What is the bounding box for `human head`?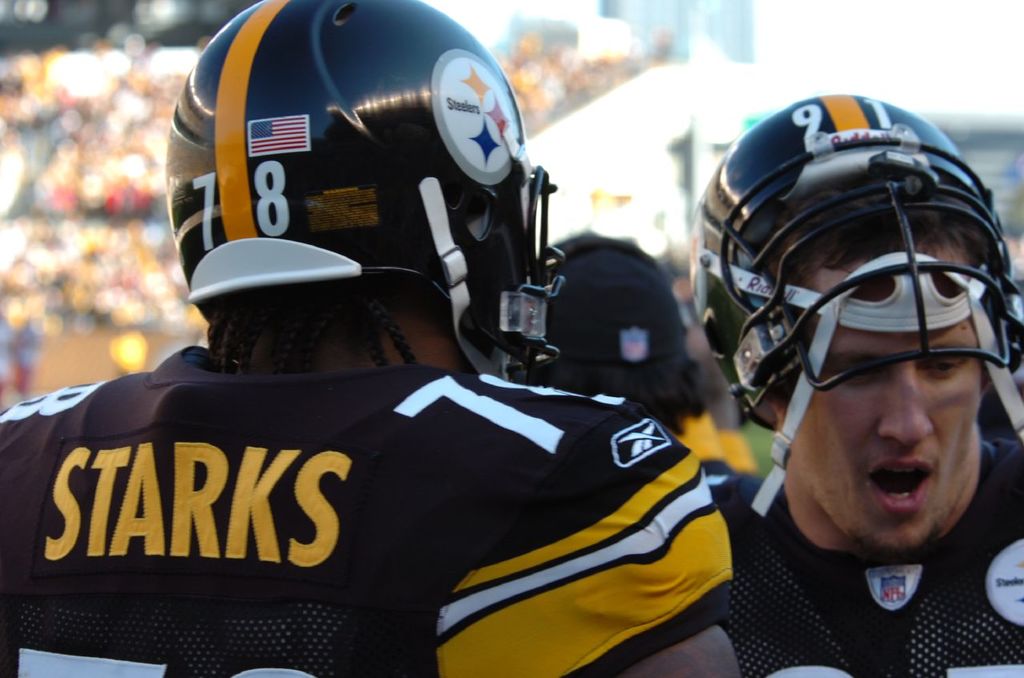
[left=207, top=49, right=565, bottom=412].
